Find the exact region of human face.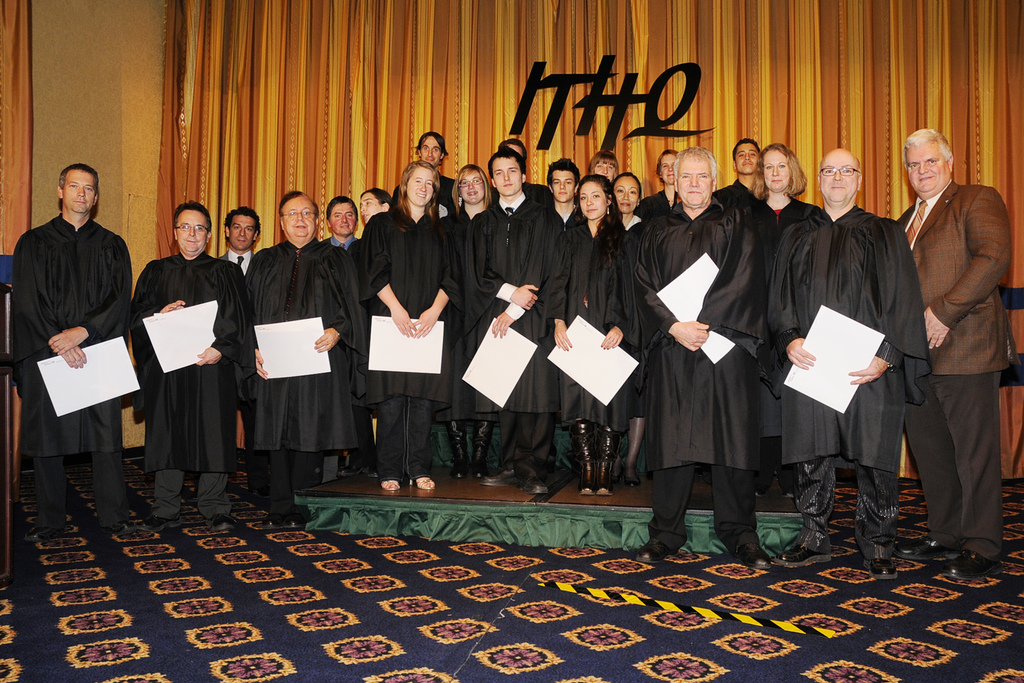
Exact region: detection(579, 179, 605, 215).
